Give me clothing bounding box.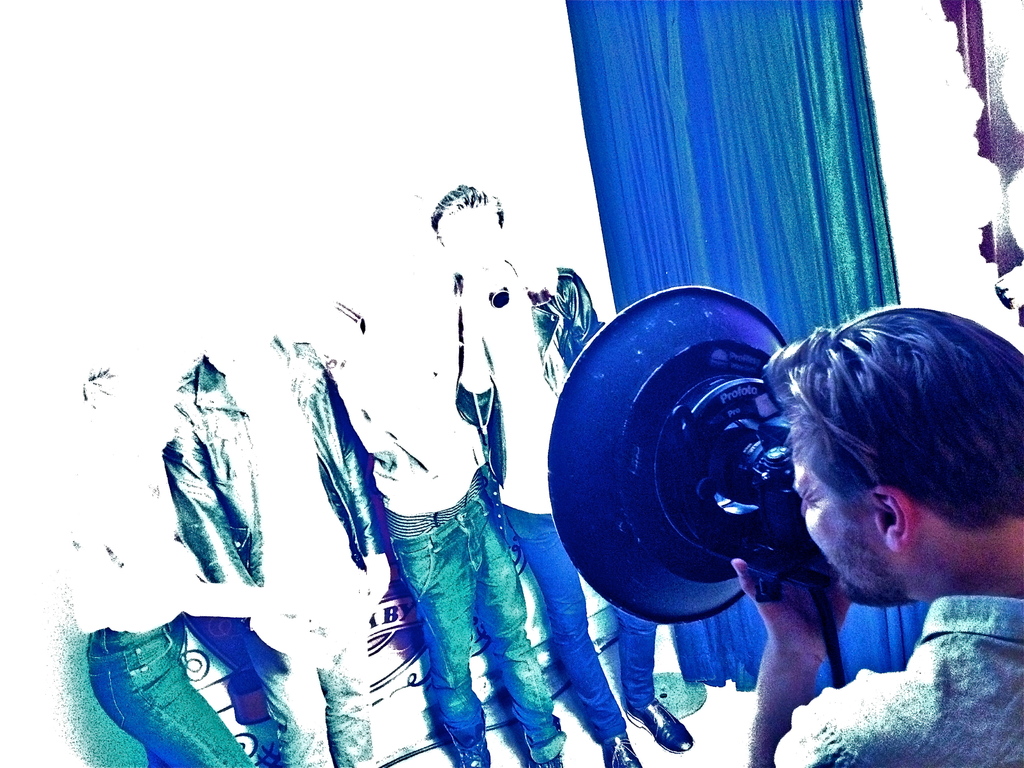
72:445:251:767.
